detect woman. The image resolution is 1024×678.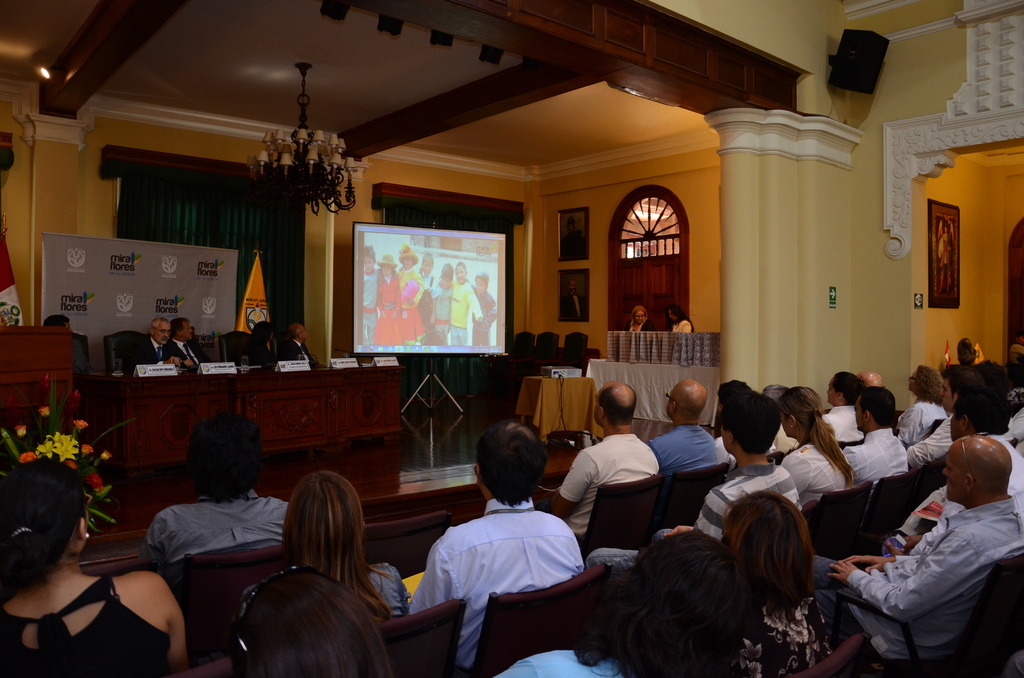
bbox(0, 455, 200, 677).
